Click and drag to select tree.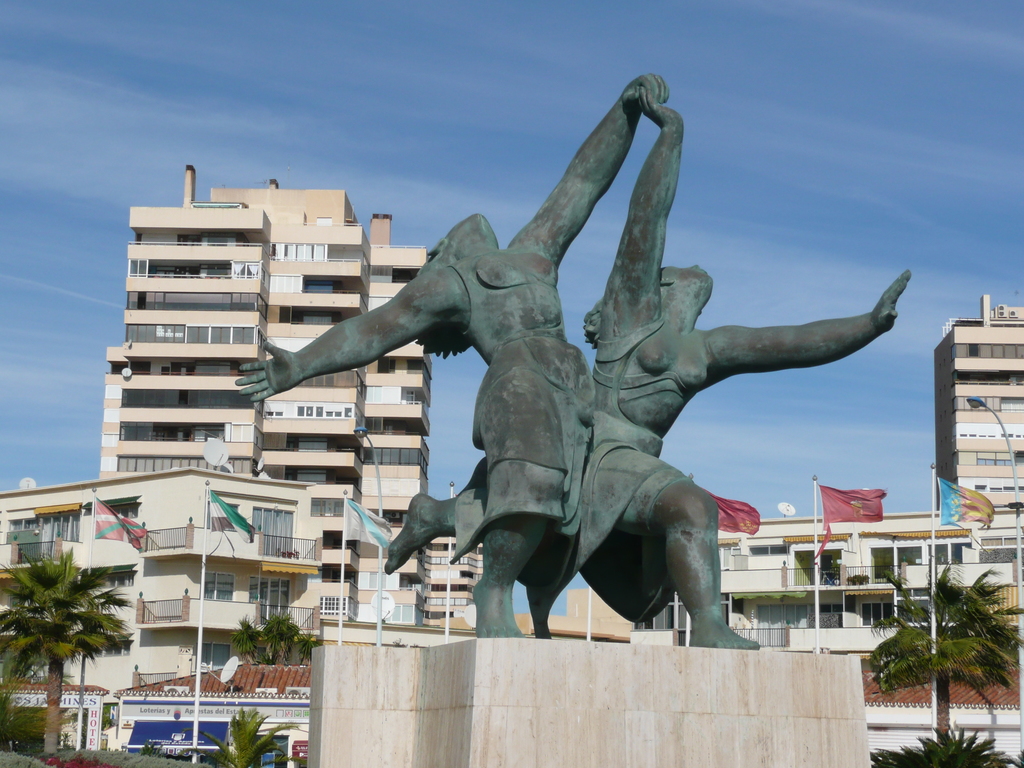
Selection: crop(0, 543, 134, 759).
